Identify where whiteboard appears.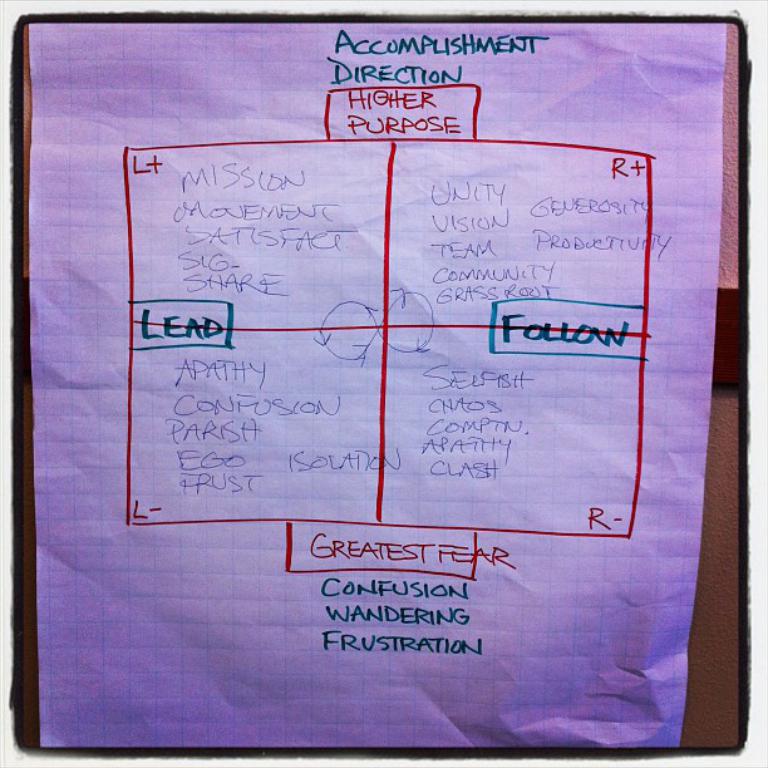
Appears at bbox(15, 10, 750, 754).
